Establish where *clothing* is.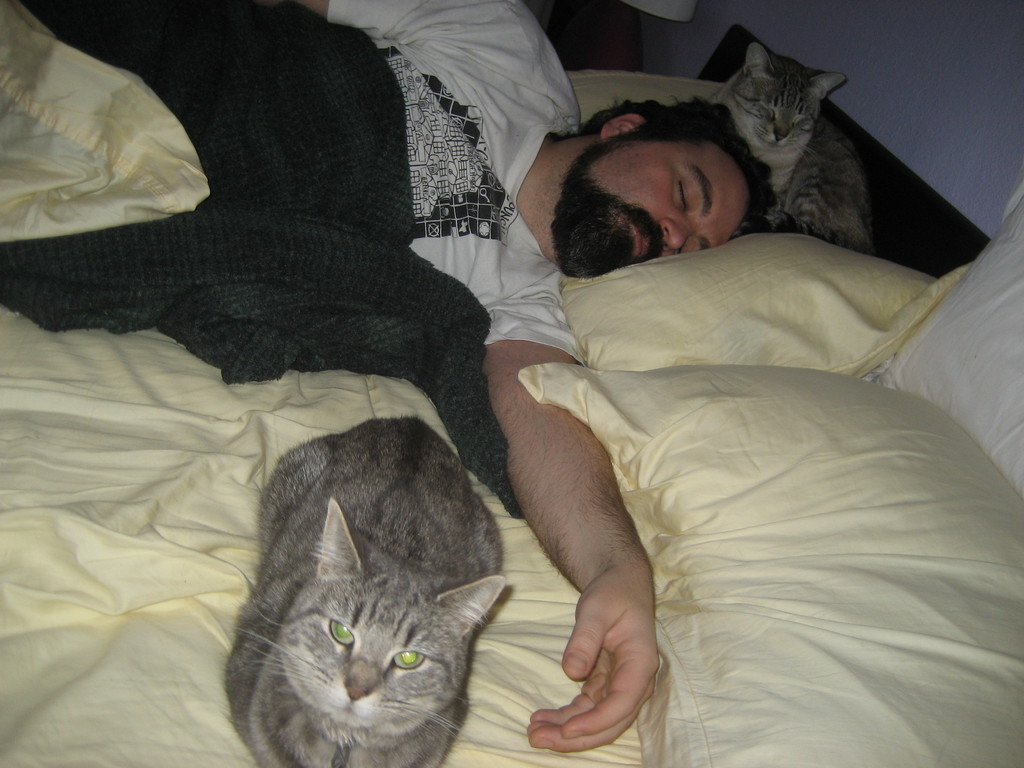
Established at select_region(5, 0, 591, 432).
